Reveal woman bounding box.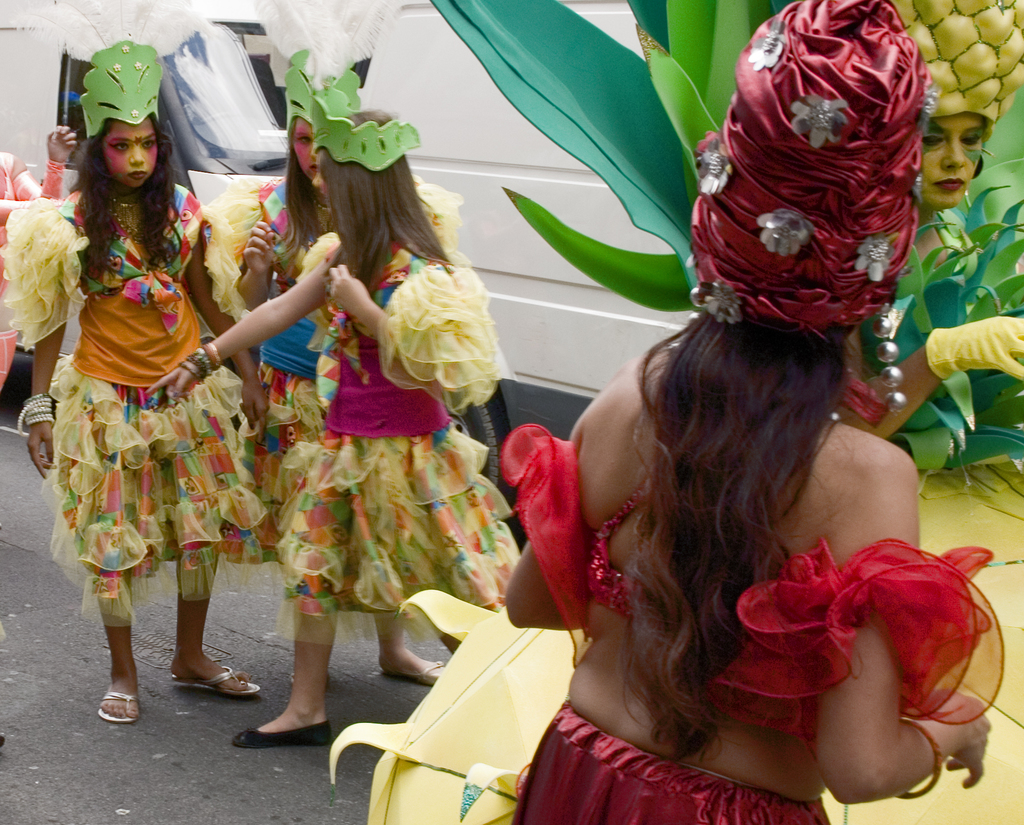
Revealed: box(207, 113, 412, 685).
